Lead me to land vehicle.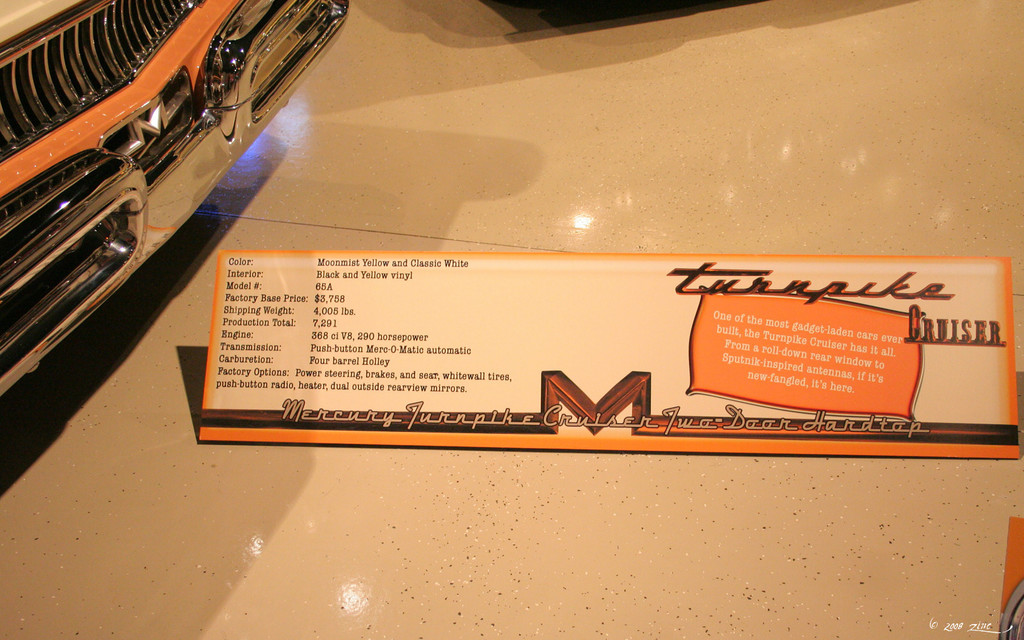
Lead to rect(0, 0, 333, 415).
